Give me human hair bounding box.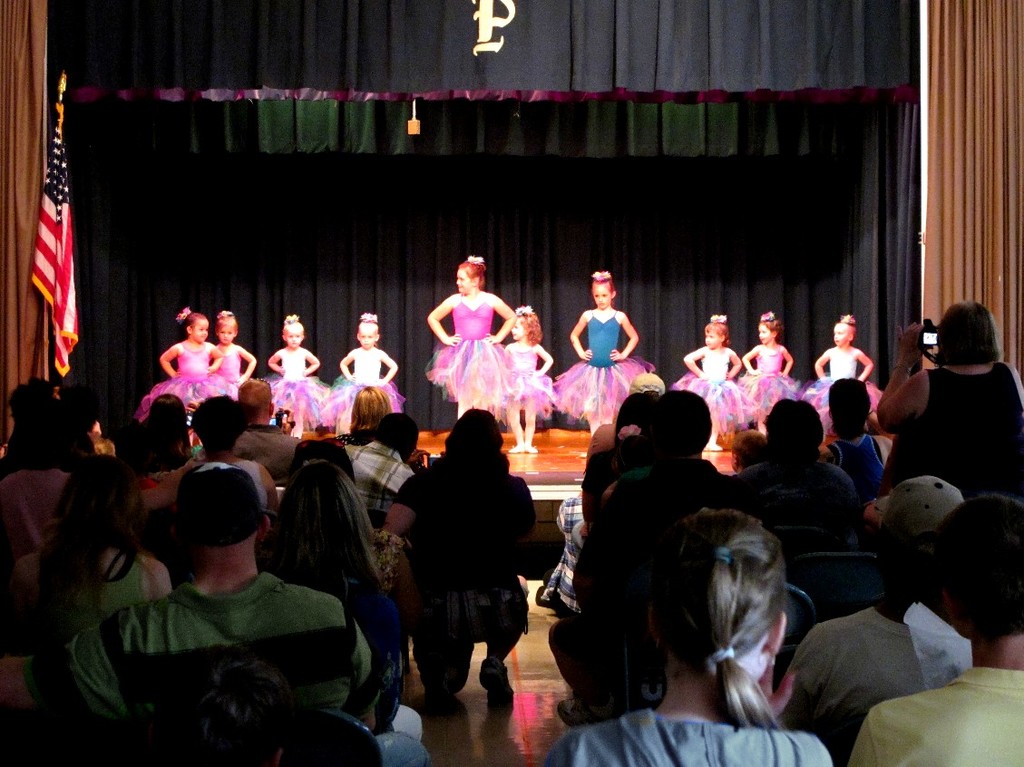
l=643, t=505, r=785, b=729.
